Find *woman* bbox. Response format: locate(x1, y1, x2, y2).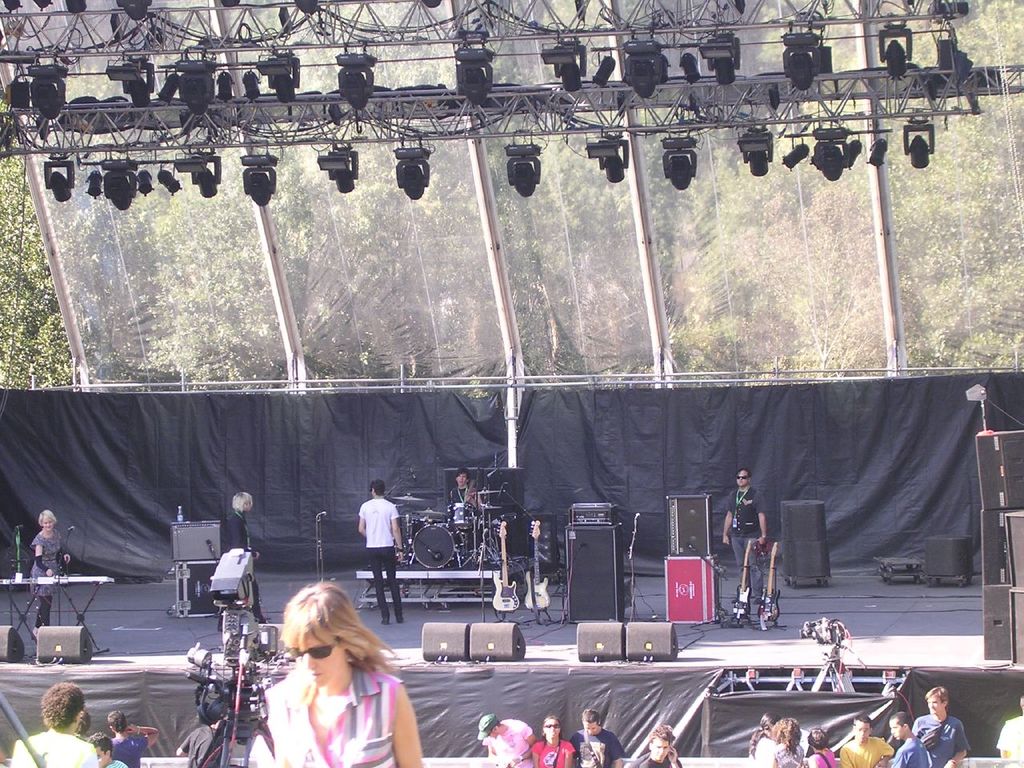
locate(239, 581, 421, 765).
